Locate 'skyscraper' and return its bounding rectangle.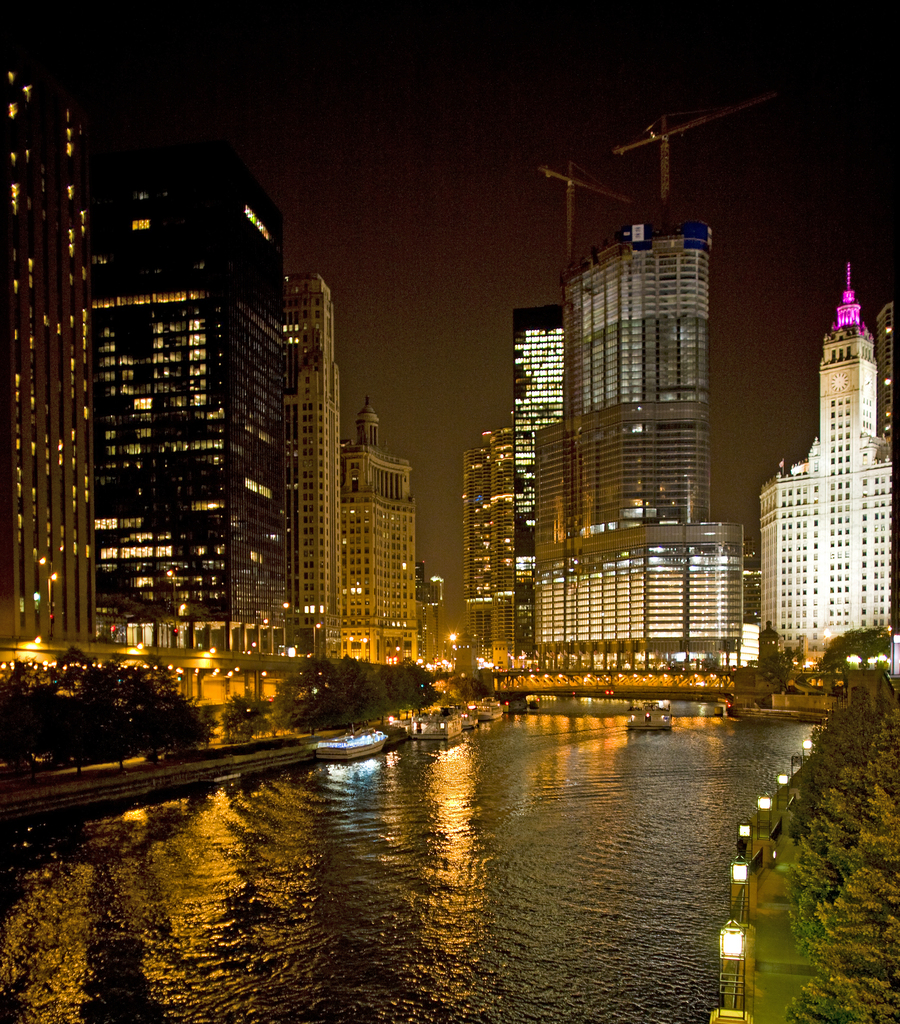
box=[450, 428, 513, 648].
